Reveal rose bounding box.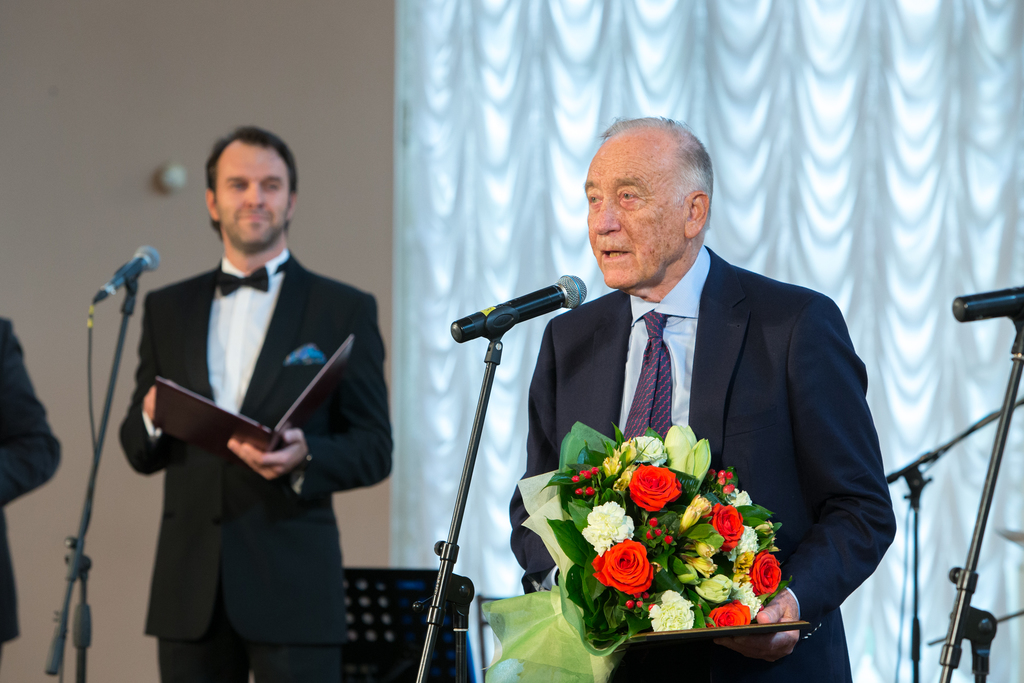
Revealed: (703, 502, 742, 552).
